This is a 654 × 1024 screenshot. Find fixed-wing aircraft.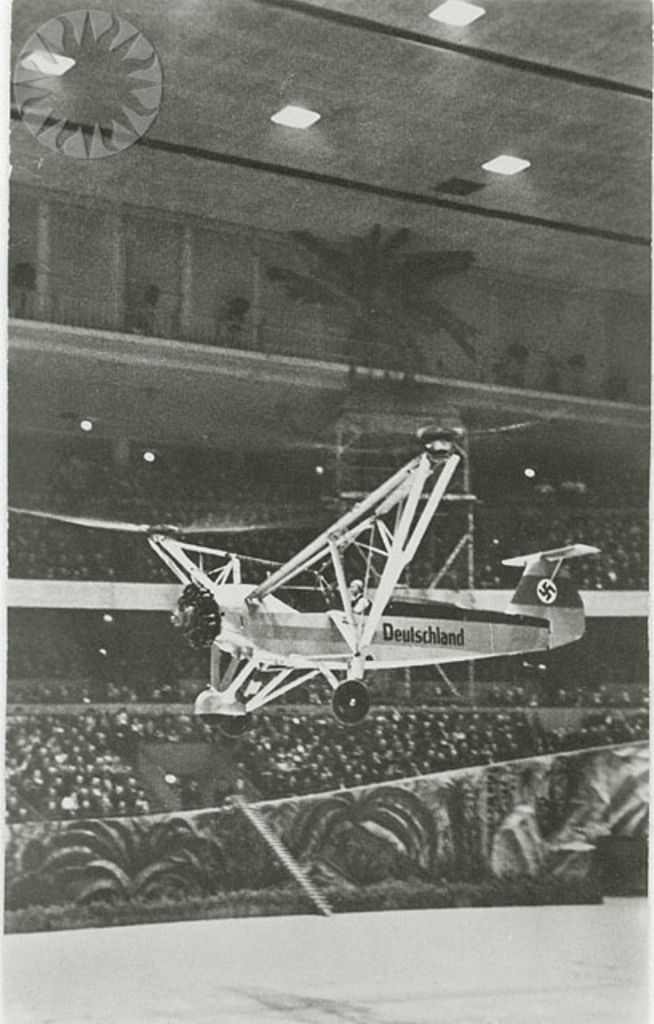
Bounding box: select_region(147, 418, 612, 722).
